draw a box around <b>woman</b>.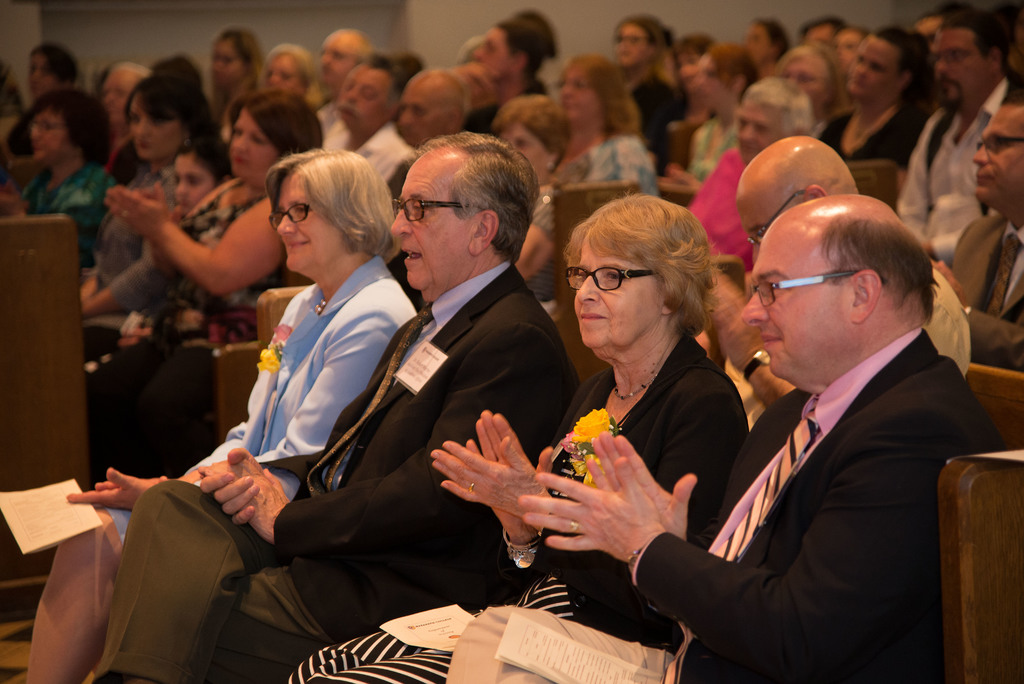
(552, 54, 657, 205).
